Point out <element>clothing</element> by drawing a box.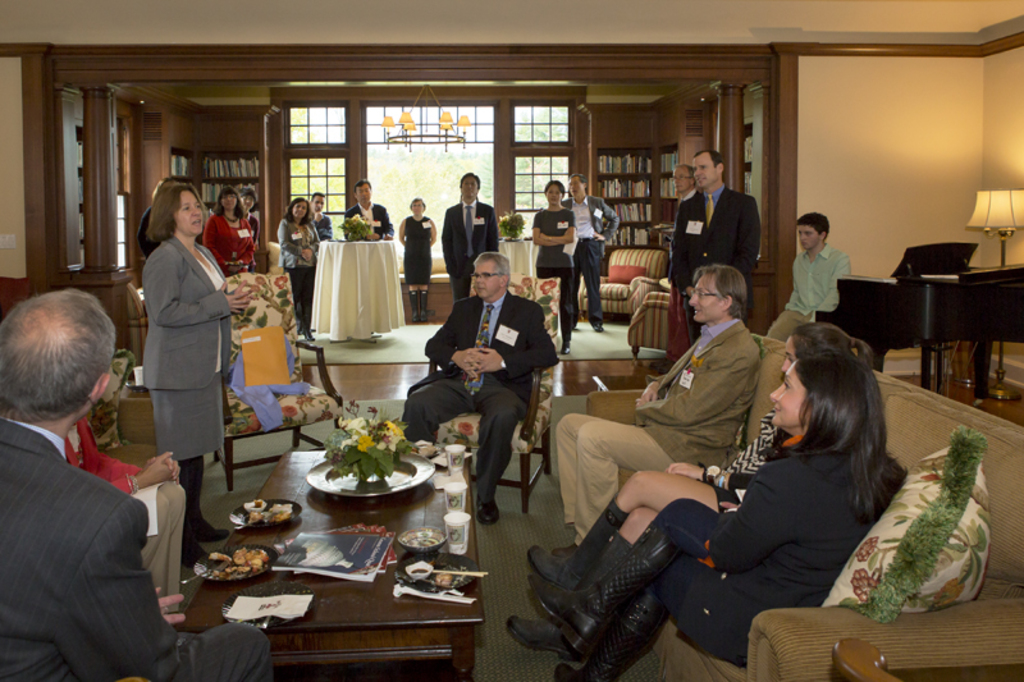
locate(439, 196, 497, 301).
